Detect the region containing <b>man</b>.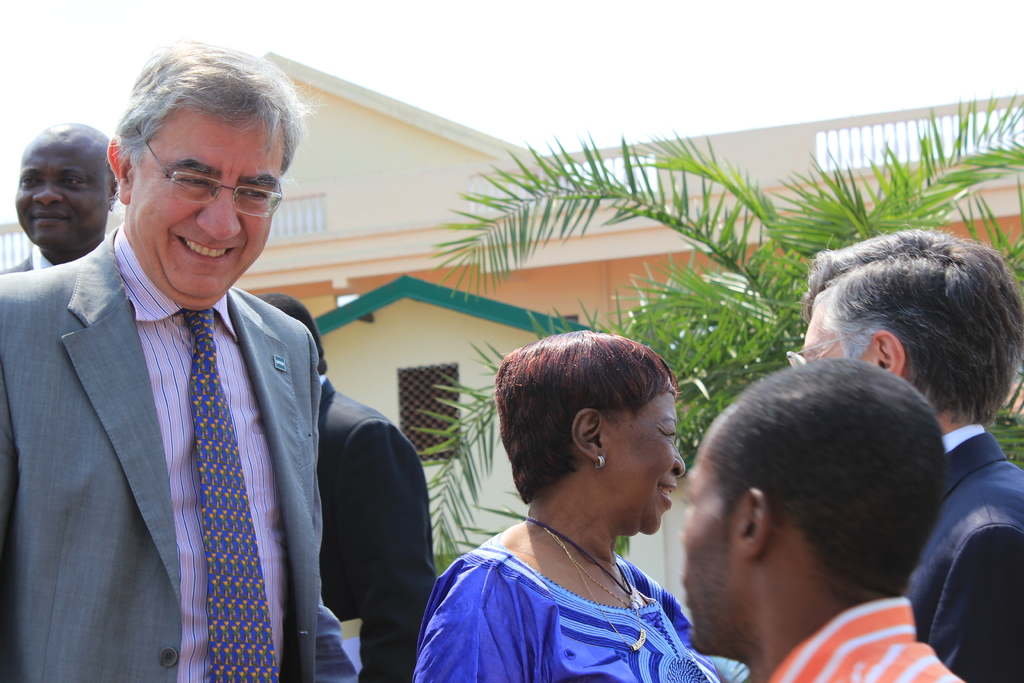
<bbox>0, 119, 120, 274</bbox>.
